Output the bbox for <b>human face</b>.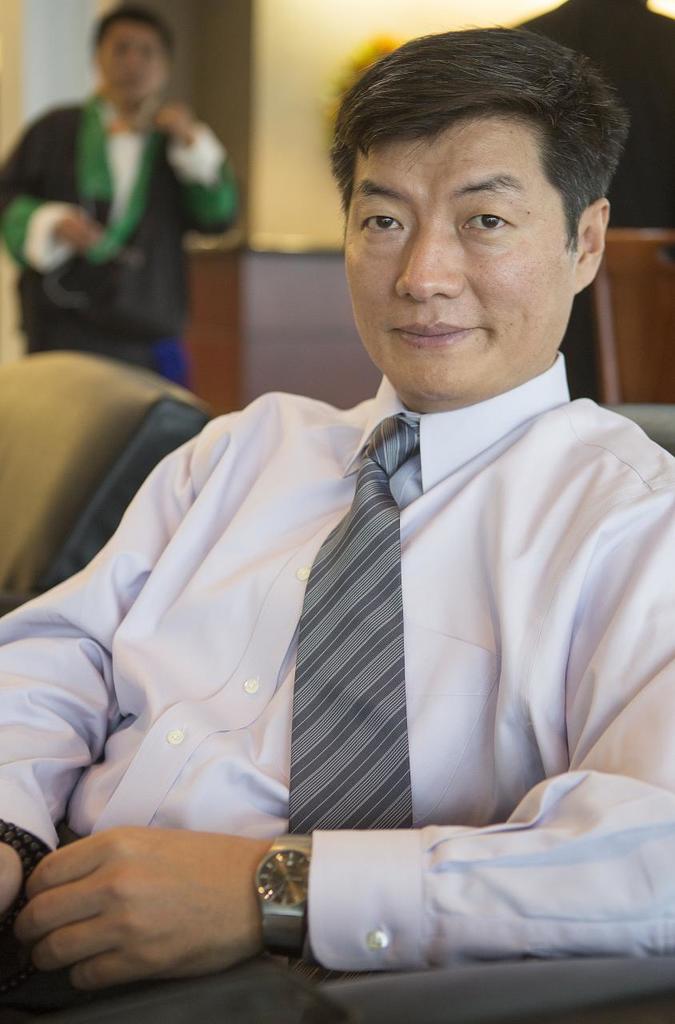
region(345, 114, 582, 395).
